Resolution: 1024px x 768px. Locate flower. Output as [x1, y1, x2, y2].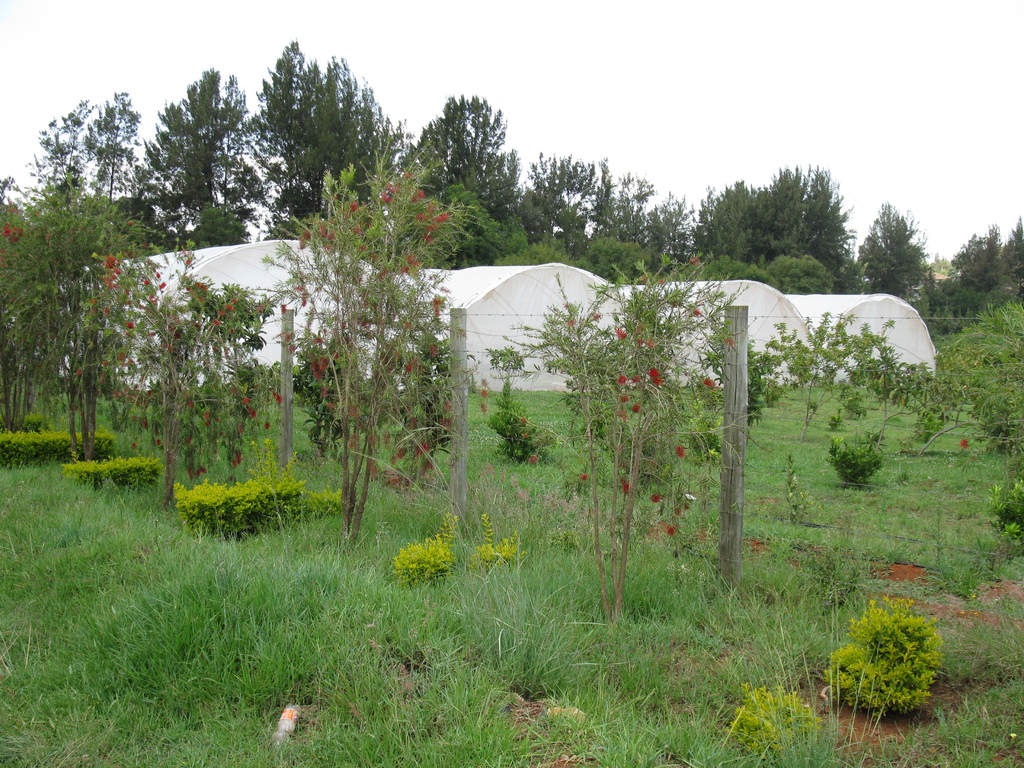
[646, 368, 660, 378].
